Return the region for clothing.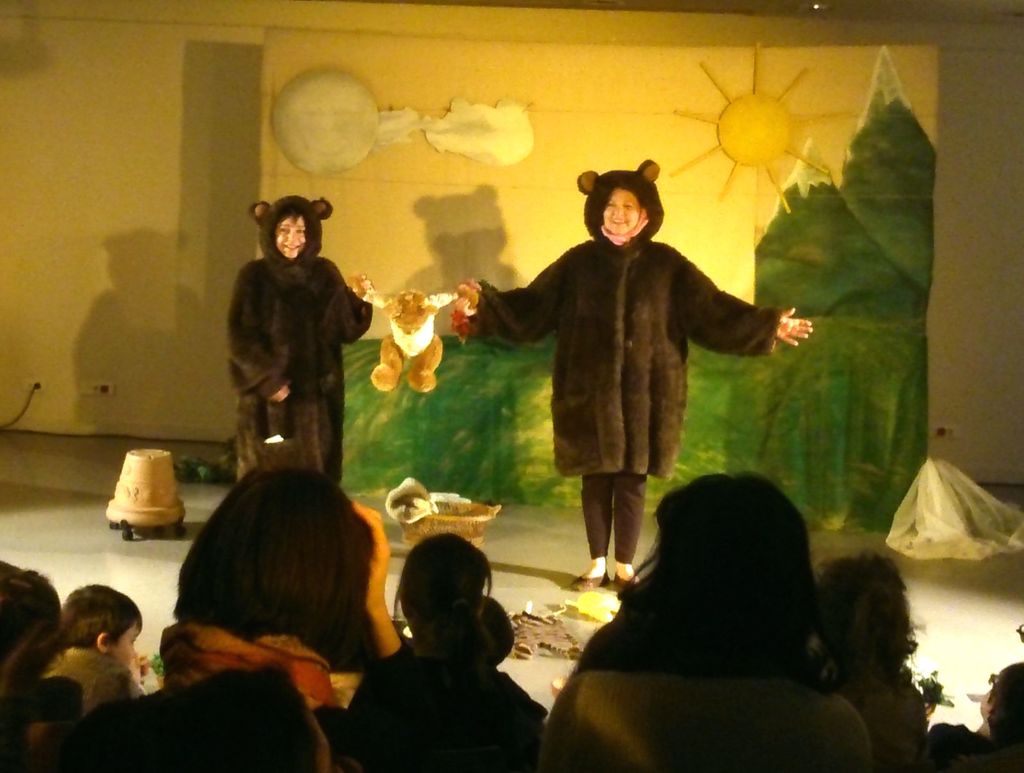
(left=0, top=686, right=49, bottom=772).
